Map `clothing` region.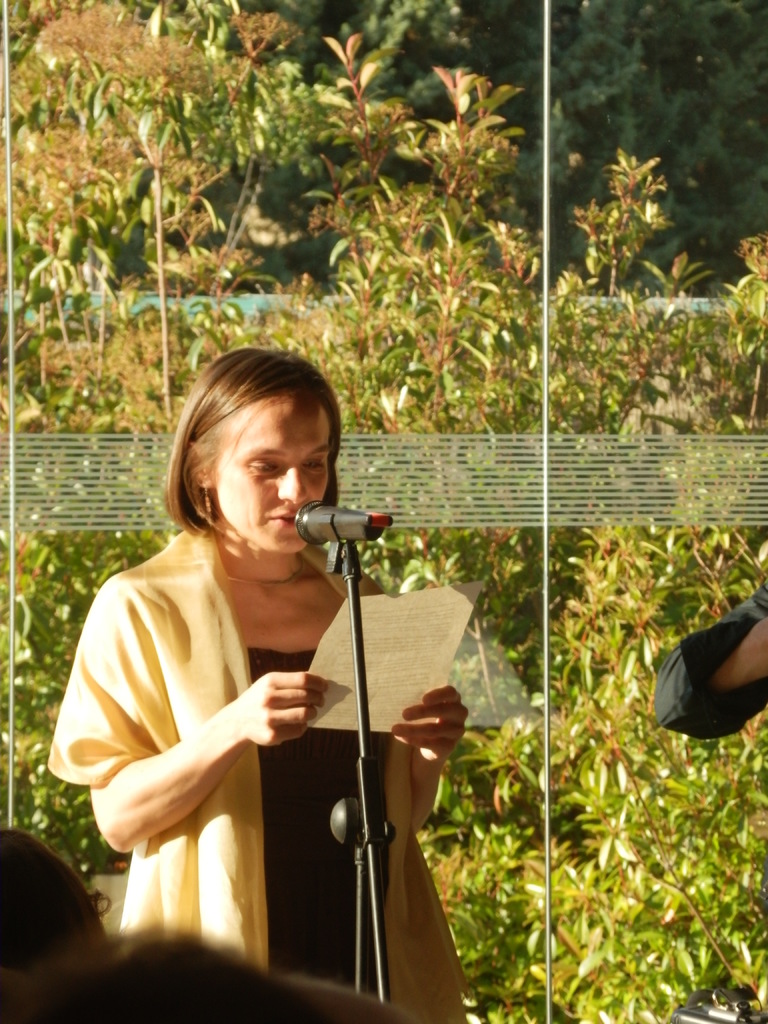
Mapped to region(72, 480, 399, 953).
